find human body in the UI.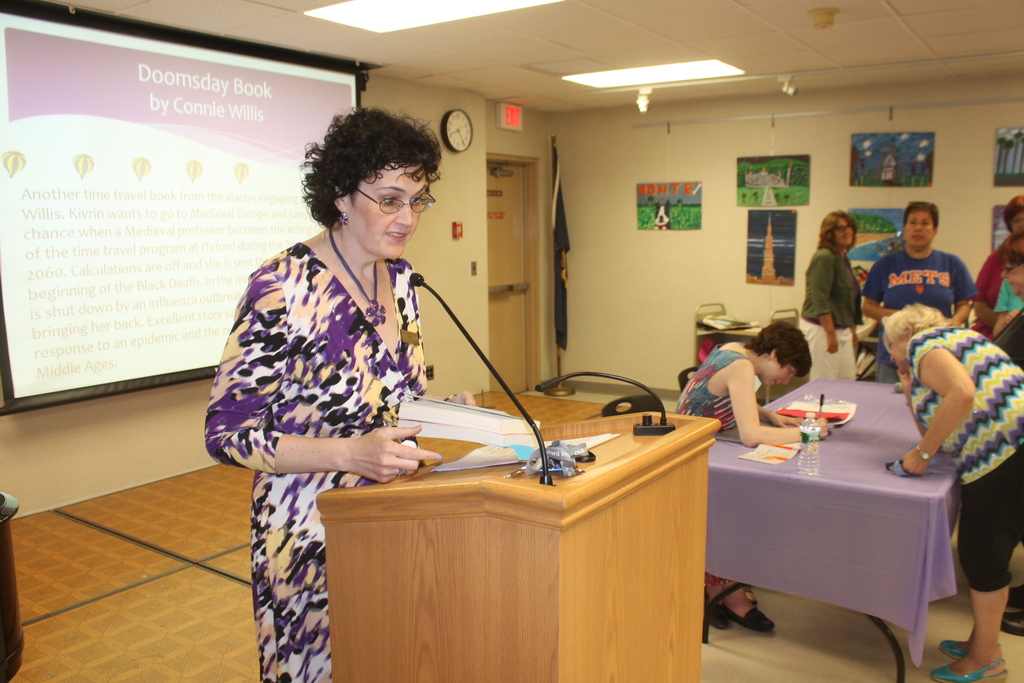
UI element at <bbox>980, 237, 1023, 325</bbox>.
